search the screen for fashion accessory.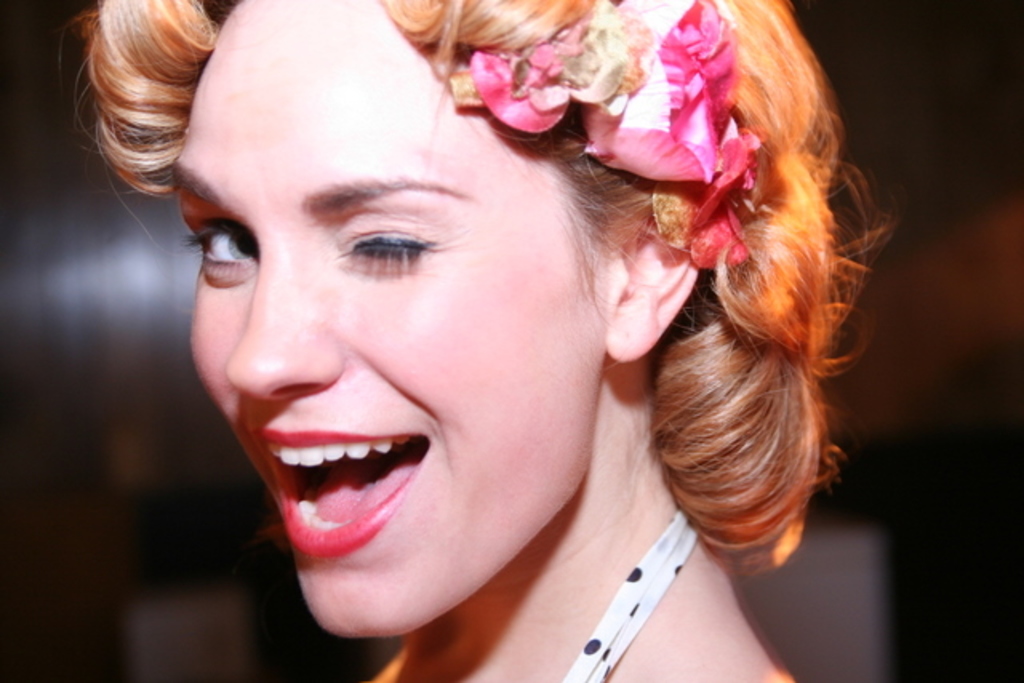
Found at x1=458, y1=0, x2=757, y2=272.
